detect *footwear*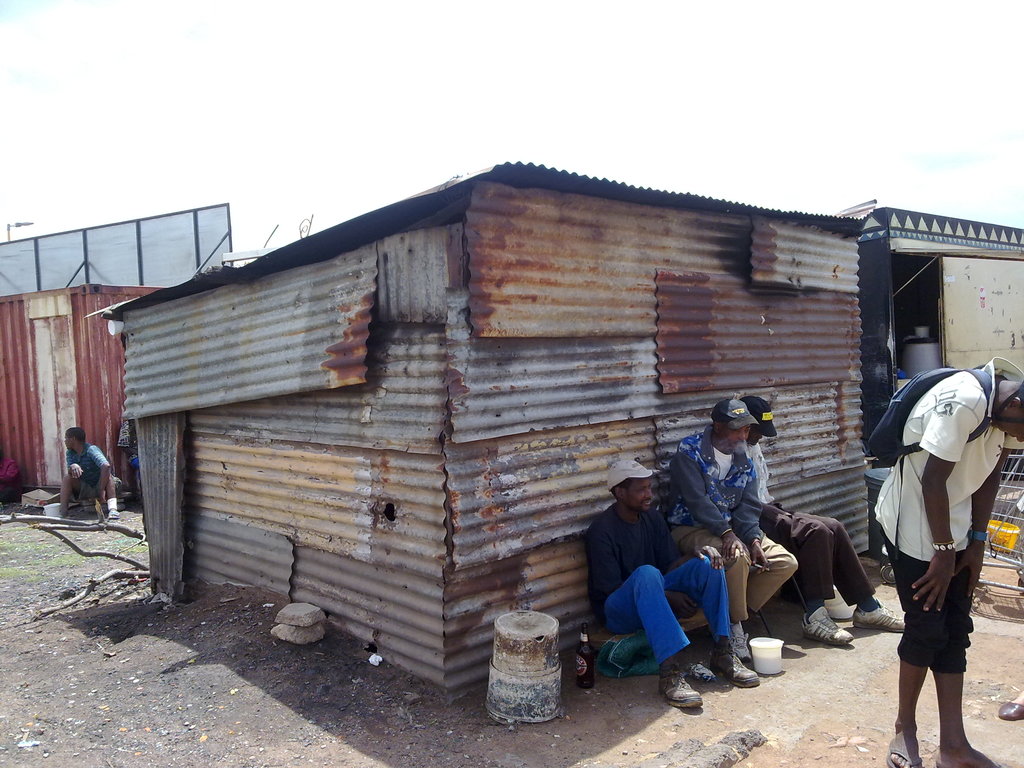
{"x1": 851, "y1": 600, "x2": 911, "y2": 631}
